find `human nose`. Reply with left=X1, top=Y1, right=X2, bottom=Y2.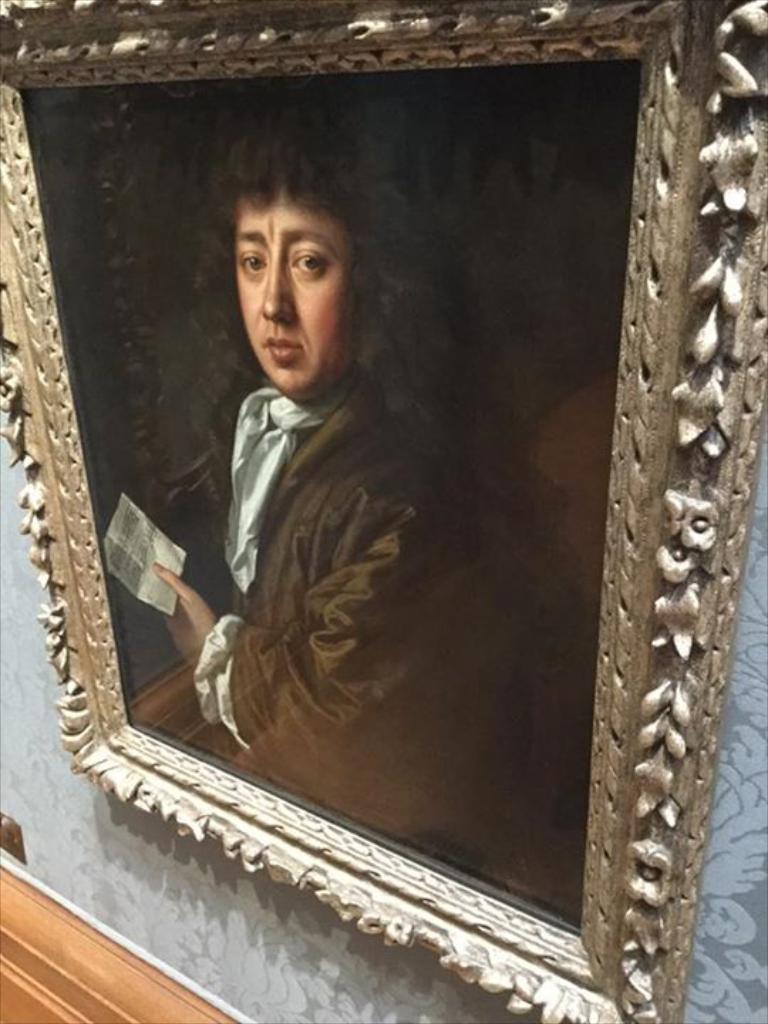
left=256, top=262, right=292, bottom=324.
